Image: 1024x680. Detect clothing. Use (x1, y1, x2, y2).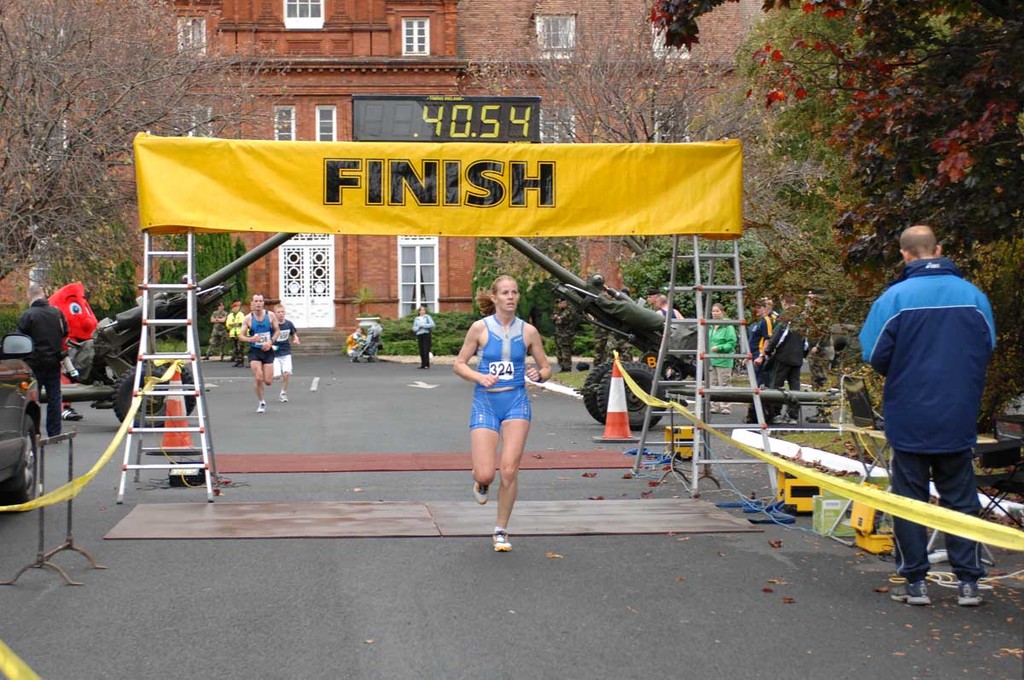
(593, 318, 620, 364).
